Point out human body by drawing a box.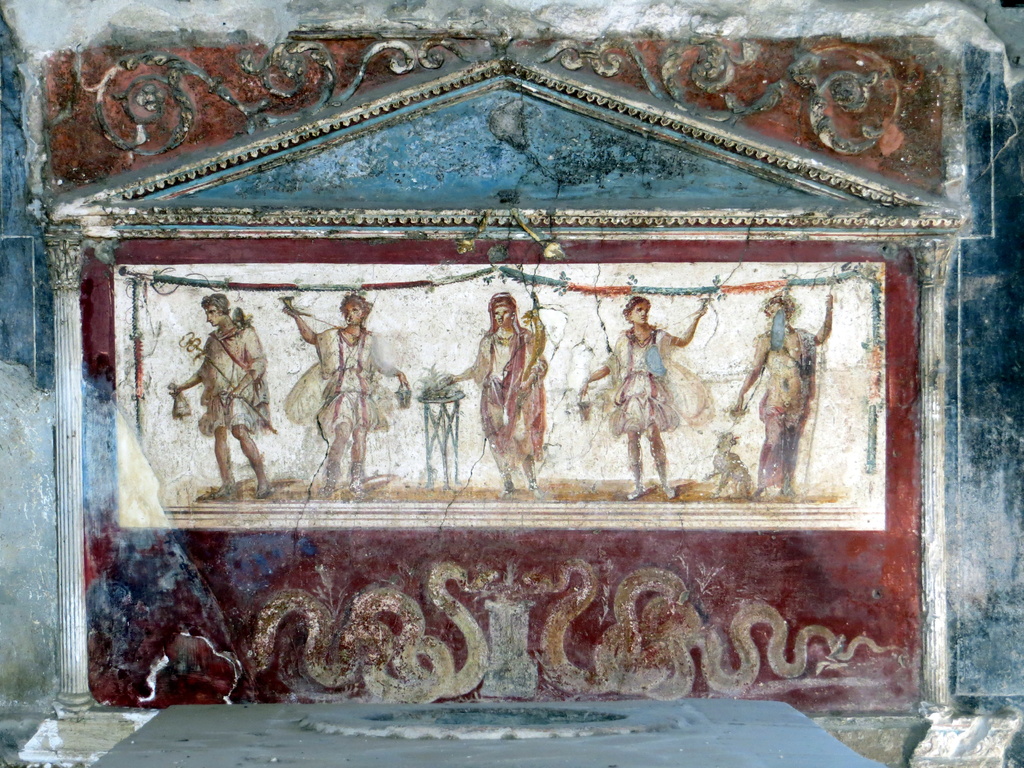
<bbox>172, 312, 280, 499</bbox>.
